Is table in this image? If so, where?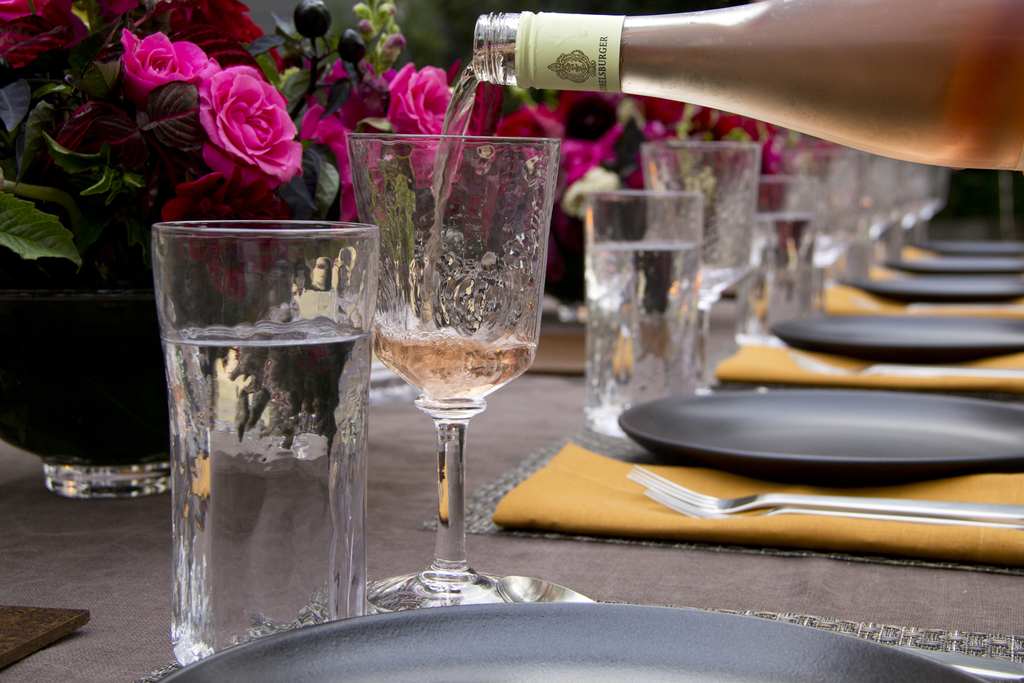
Yes, at [left=0, top=295, right=1023, bottom=682].
